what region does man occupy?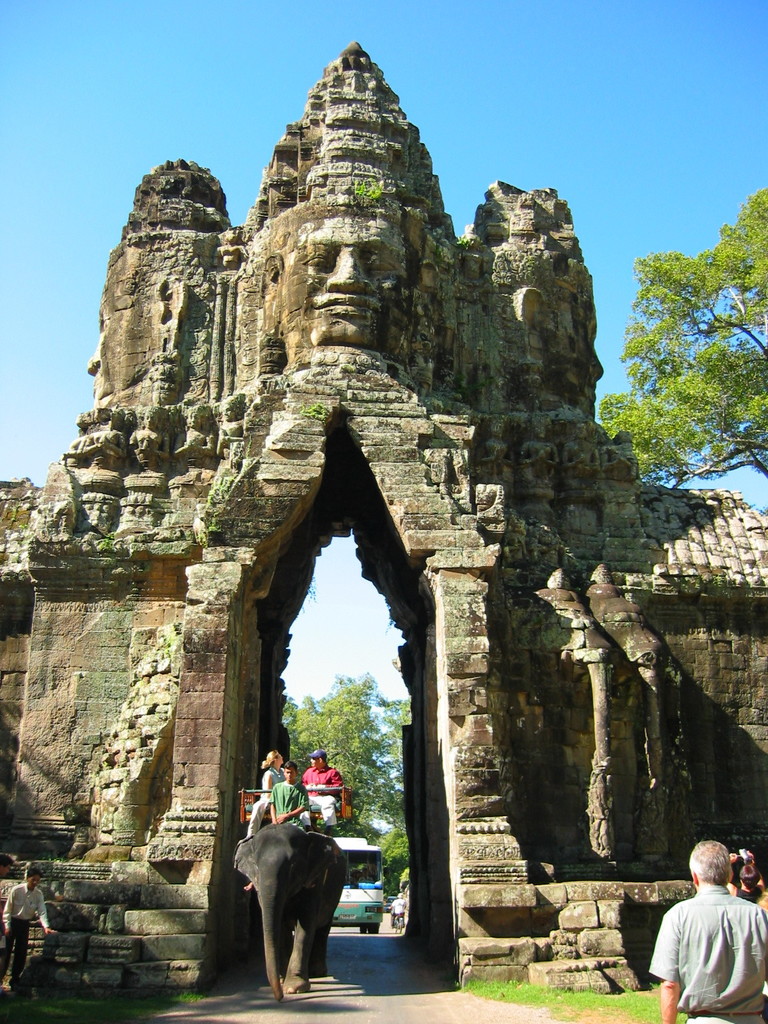
Rect(0, 853, 14, 881).
